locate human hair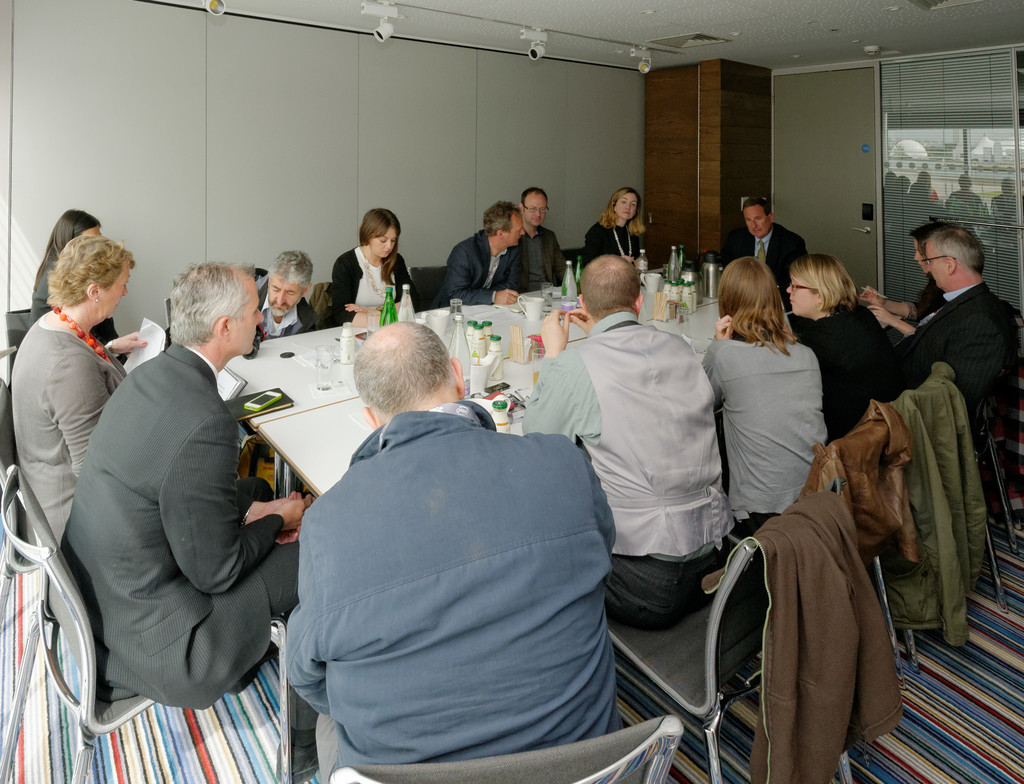
bbox=(932, 228, 986, 275)
